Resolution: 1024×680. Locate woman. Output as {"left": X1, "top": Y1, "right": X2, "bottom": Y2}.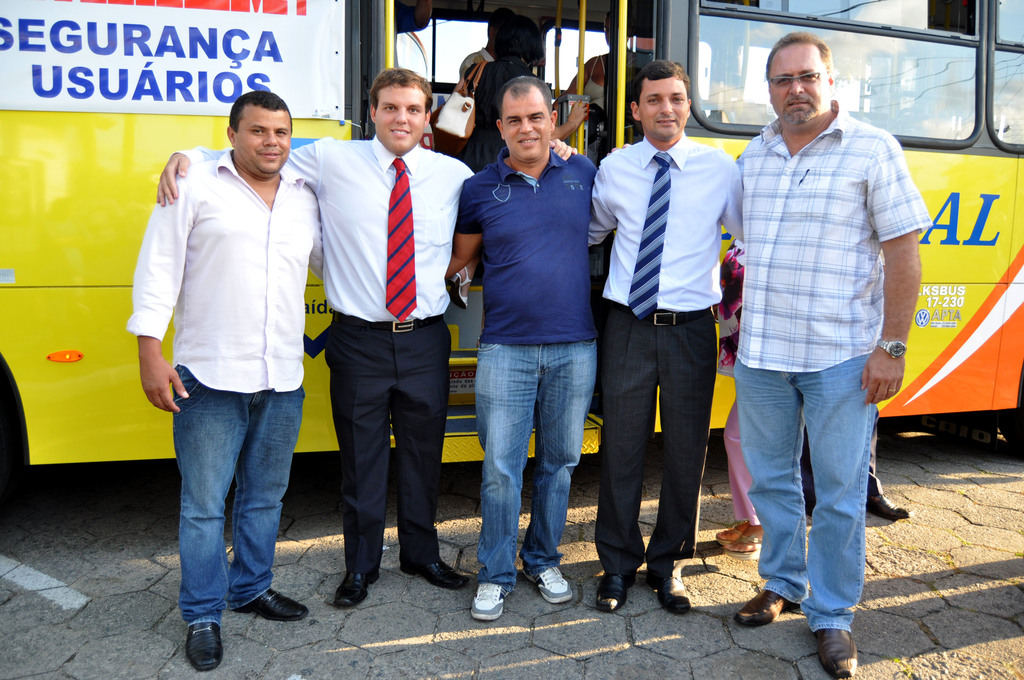
{"left": 564, "top": 8, "right": 638, "bottom": 108}.
